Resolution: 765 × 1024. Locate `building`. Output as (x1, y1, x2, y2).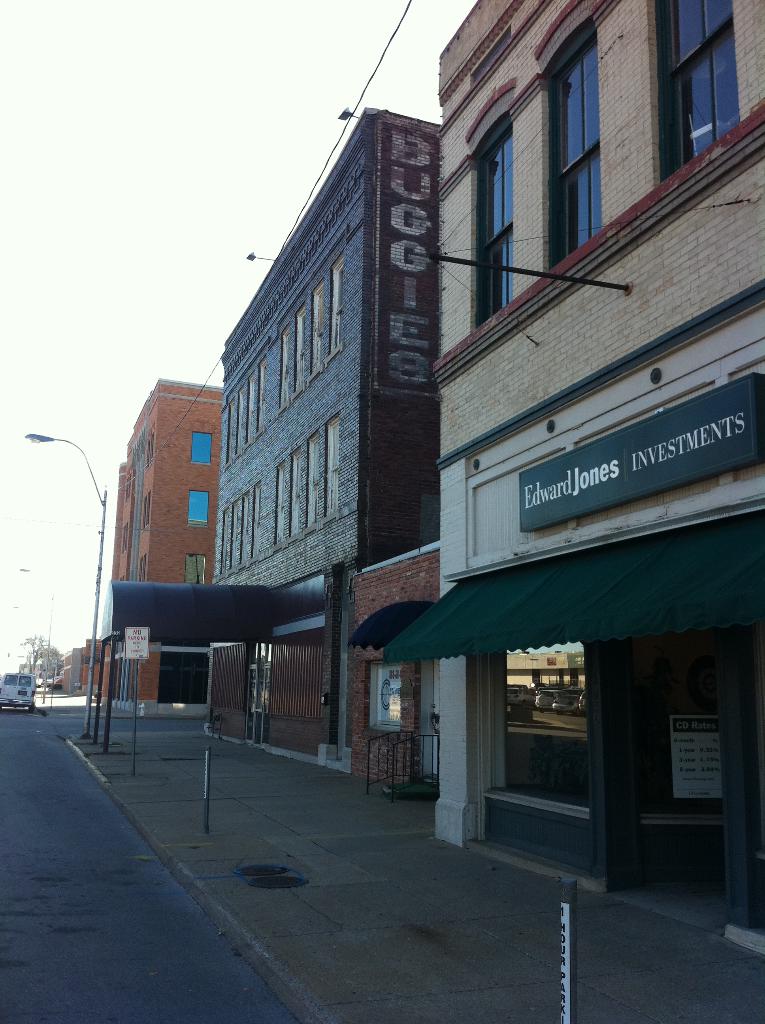
(434, 0, 764, 955).
